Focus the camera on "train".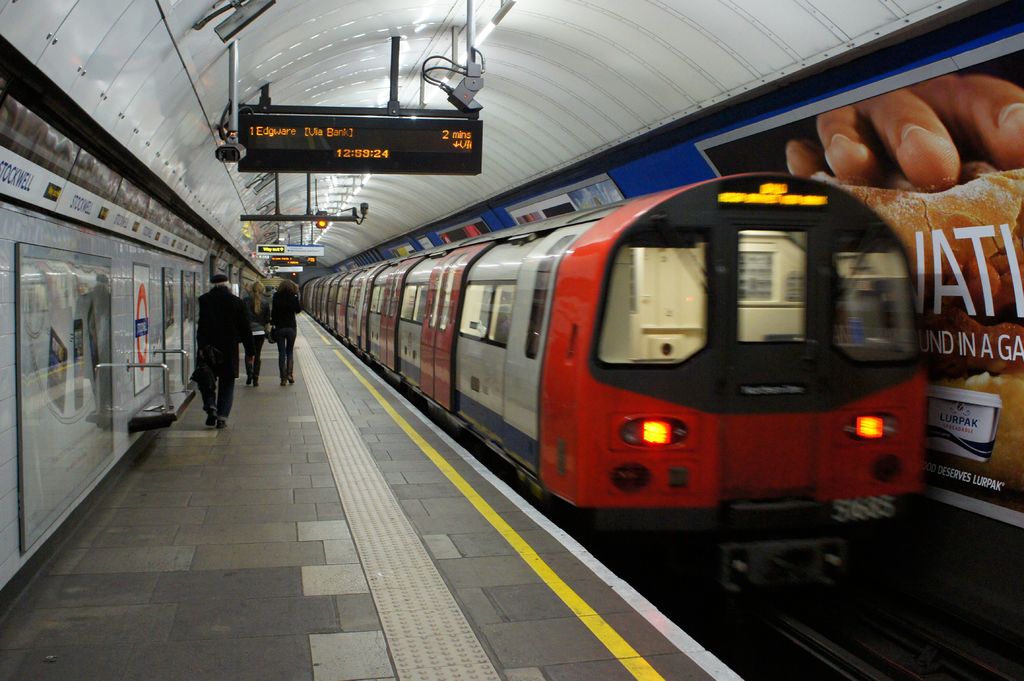
Focus region: 299/171/925/604.
